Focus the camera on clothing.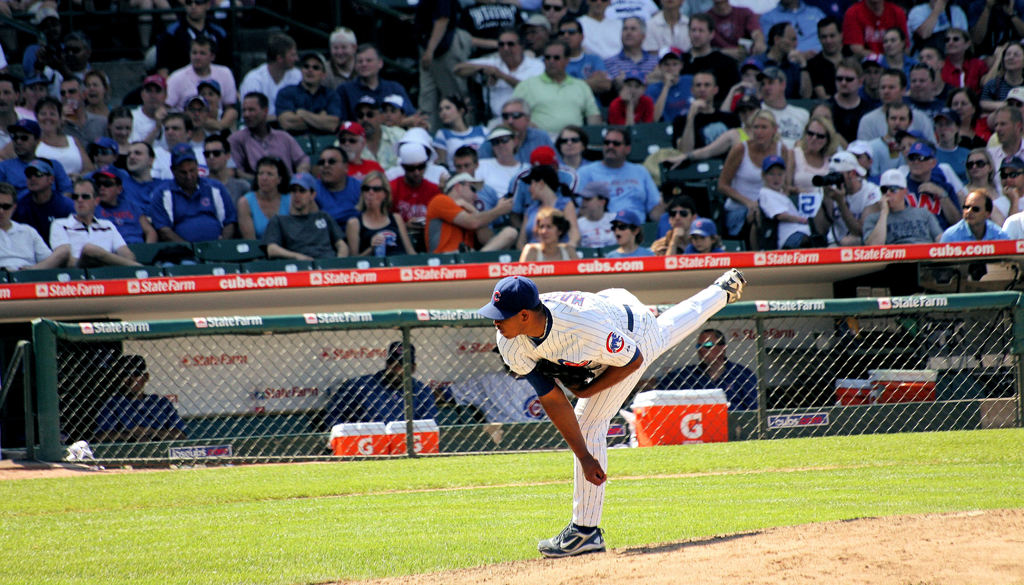
Focus region: region(97, 390, 181, 440).
